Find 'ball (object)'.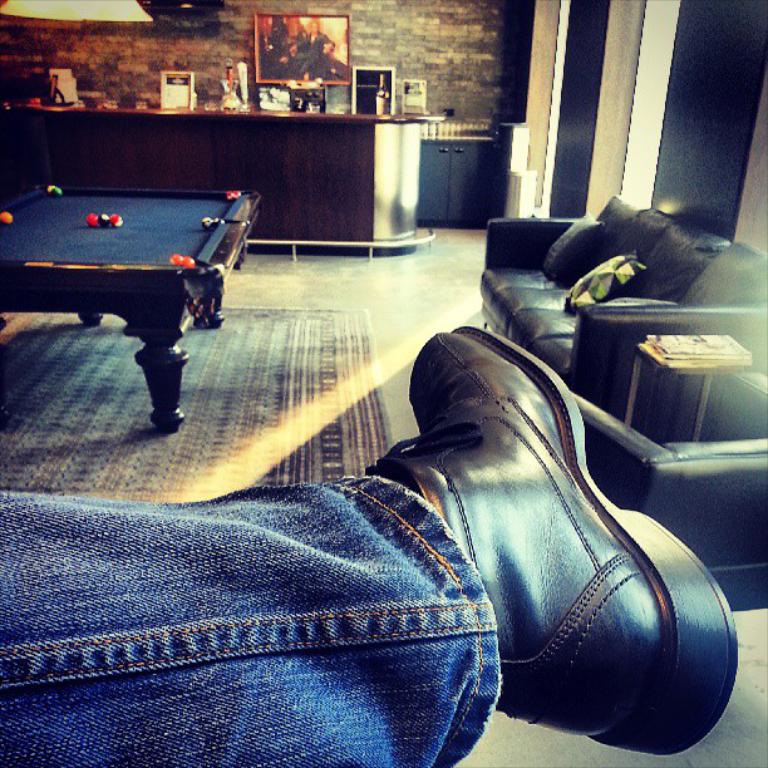
174 252 192 269.
